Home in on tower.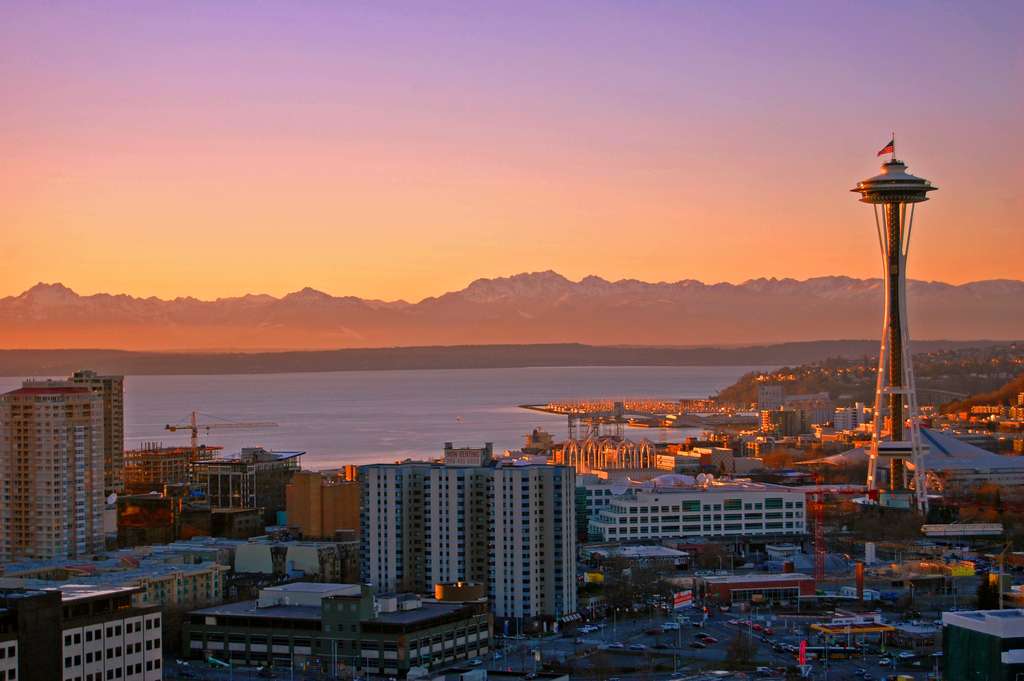
Homed in at <bbox>72, 373, 120, 486</bbox>.
